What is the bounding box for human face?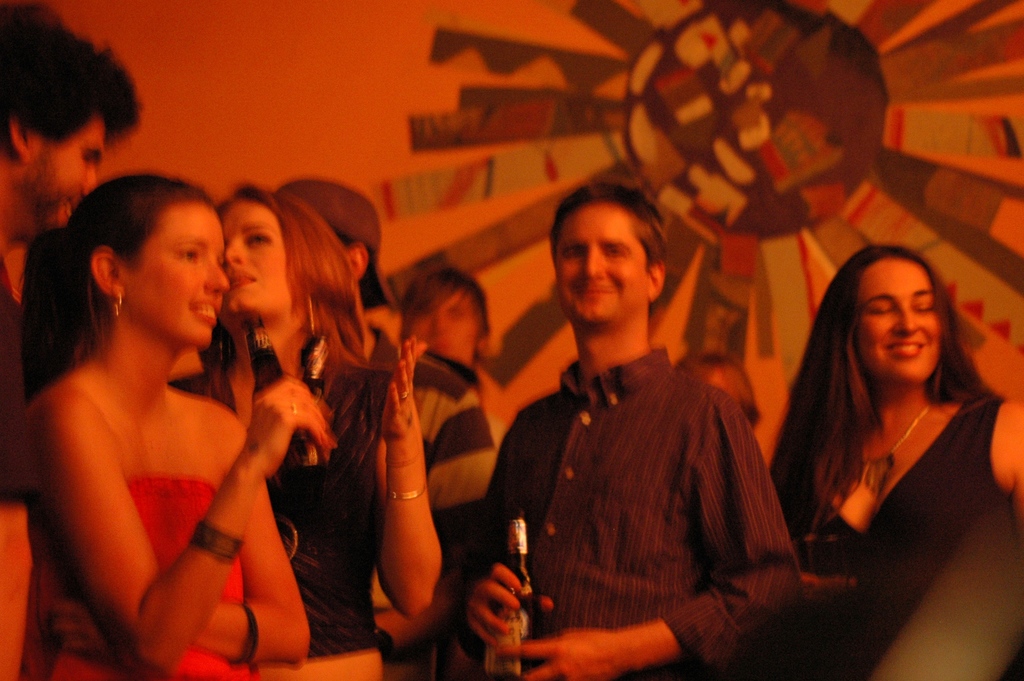
BBox(229, 215, 282, 311).
